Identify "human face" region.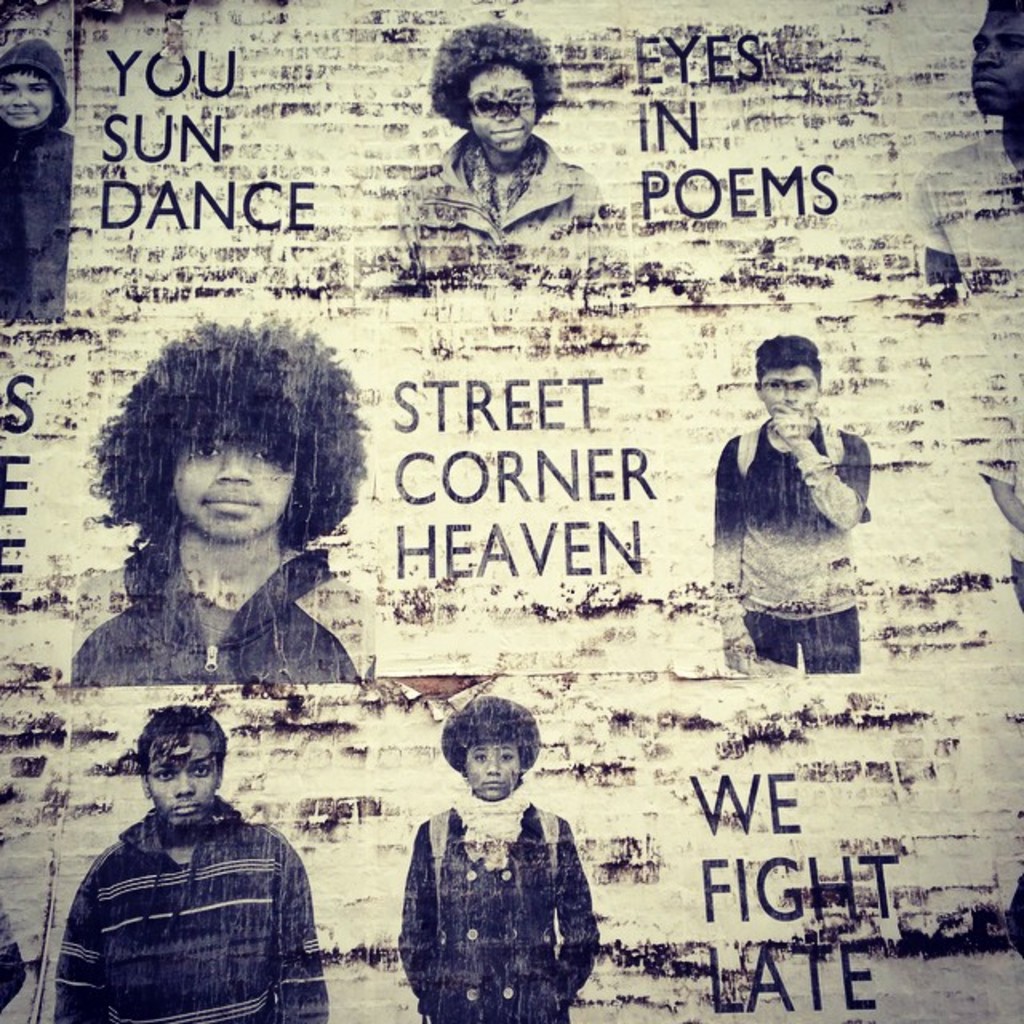
Region: bbox=(462, 744, 520, 800).
